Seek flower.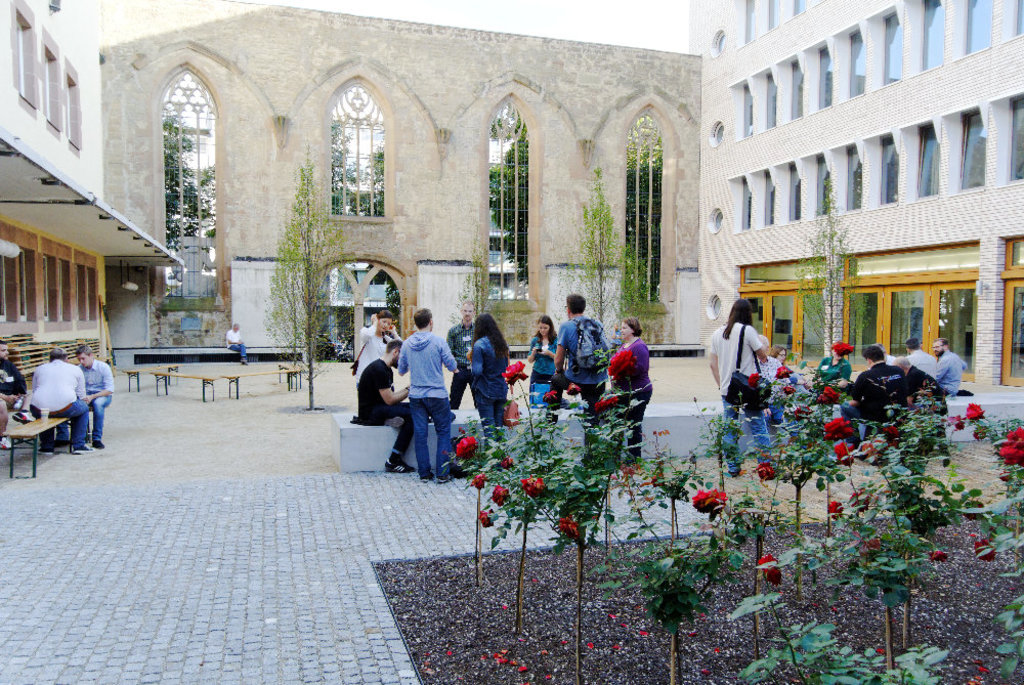
773:362:792:376.
